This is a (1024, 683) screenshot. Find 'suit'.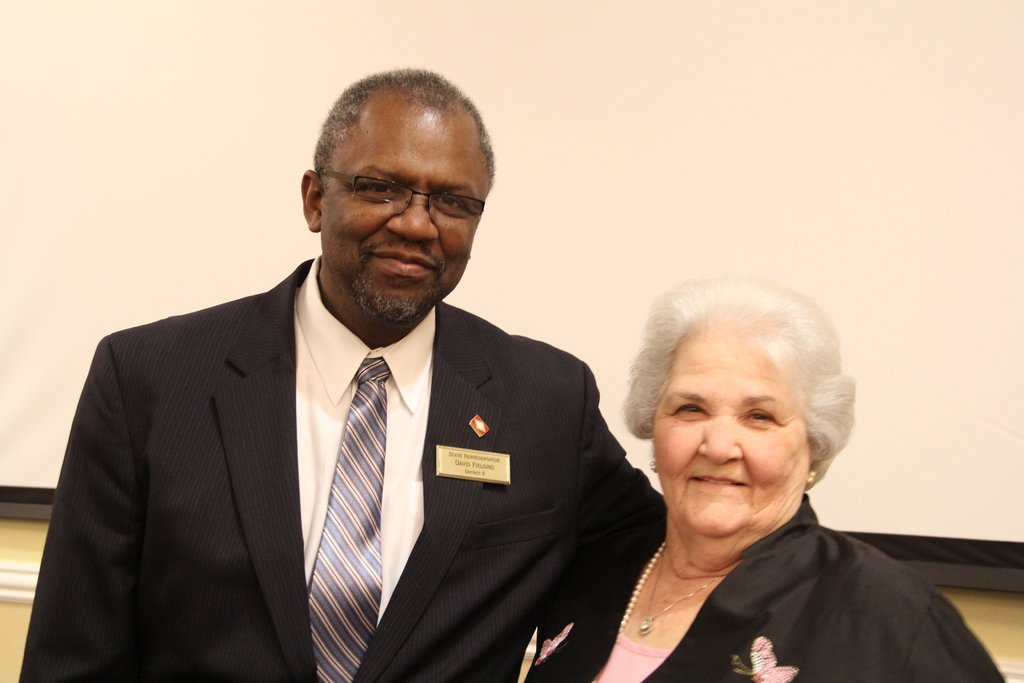
Bounding box: Rect(527, 495, 1007, 682).
